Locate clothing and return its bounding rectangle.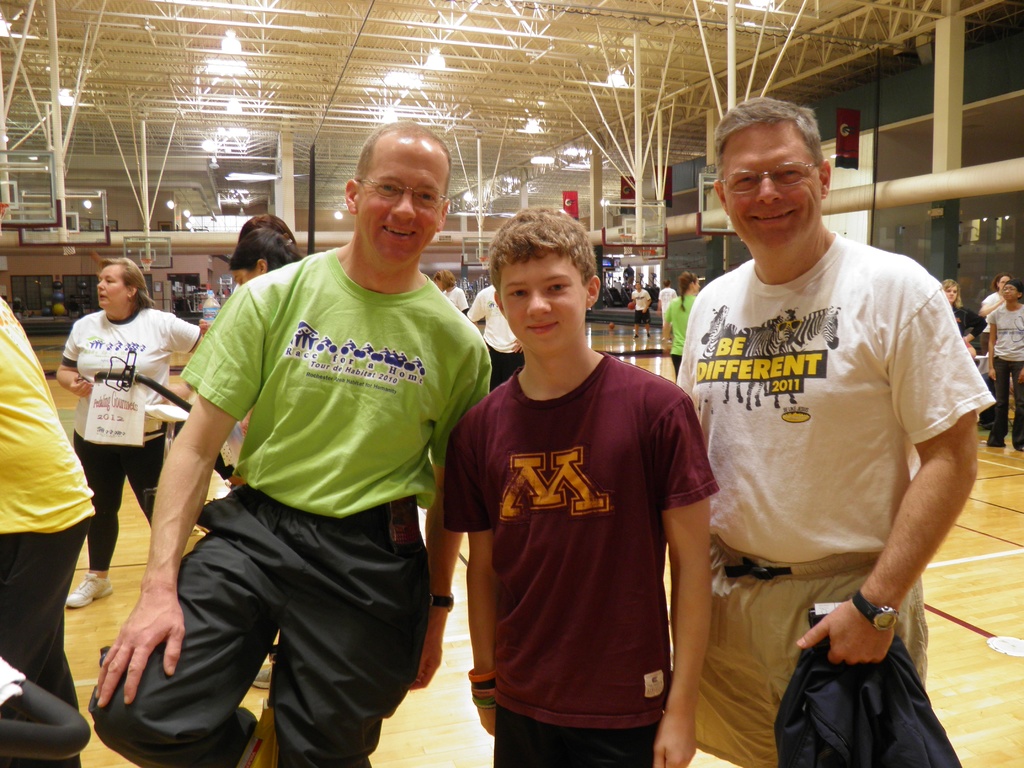
pyautogui.locateOnScreen(655, 237, 978, 767).
